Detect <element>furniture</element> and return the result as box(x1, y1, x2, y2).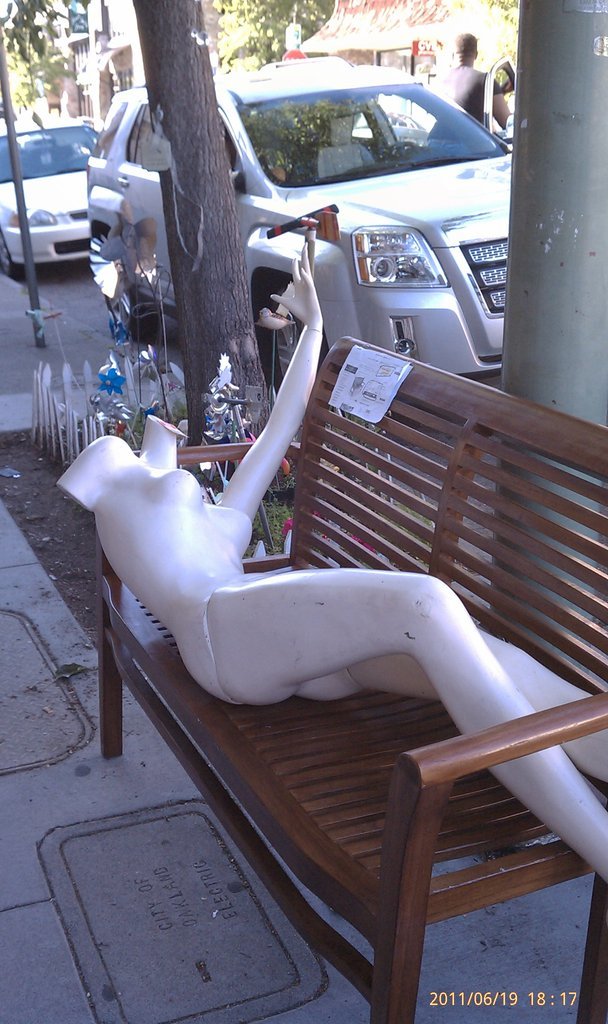
box(98, 336, 607, 1023).
